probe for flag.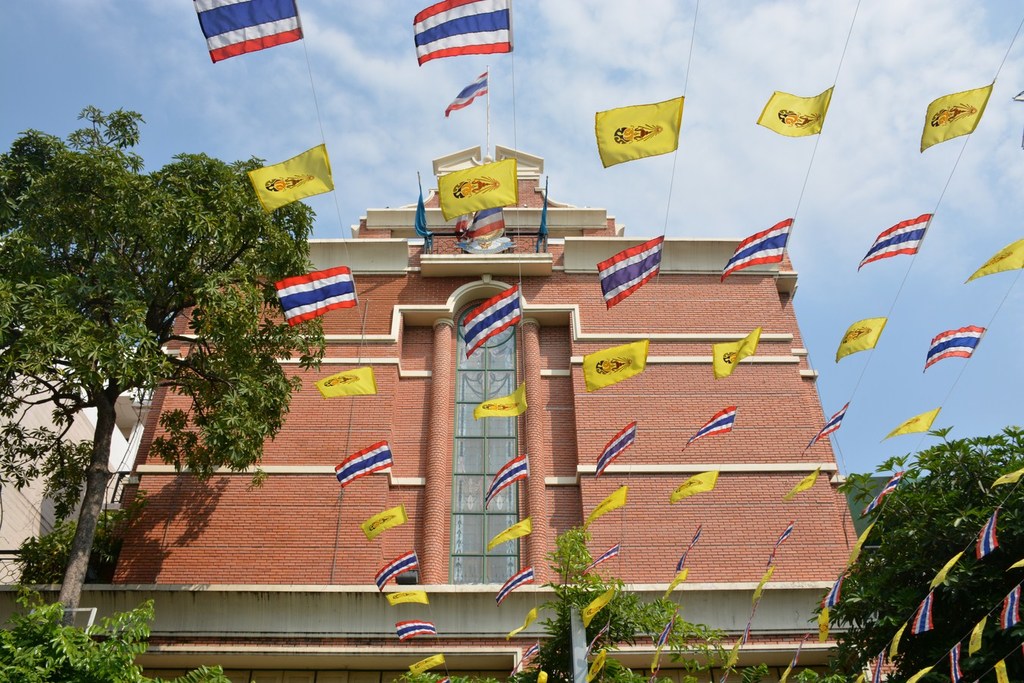
Probe result: (left=912, top=592, right=939, bottom=638).
